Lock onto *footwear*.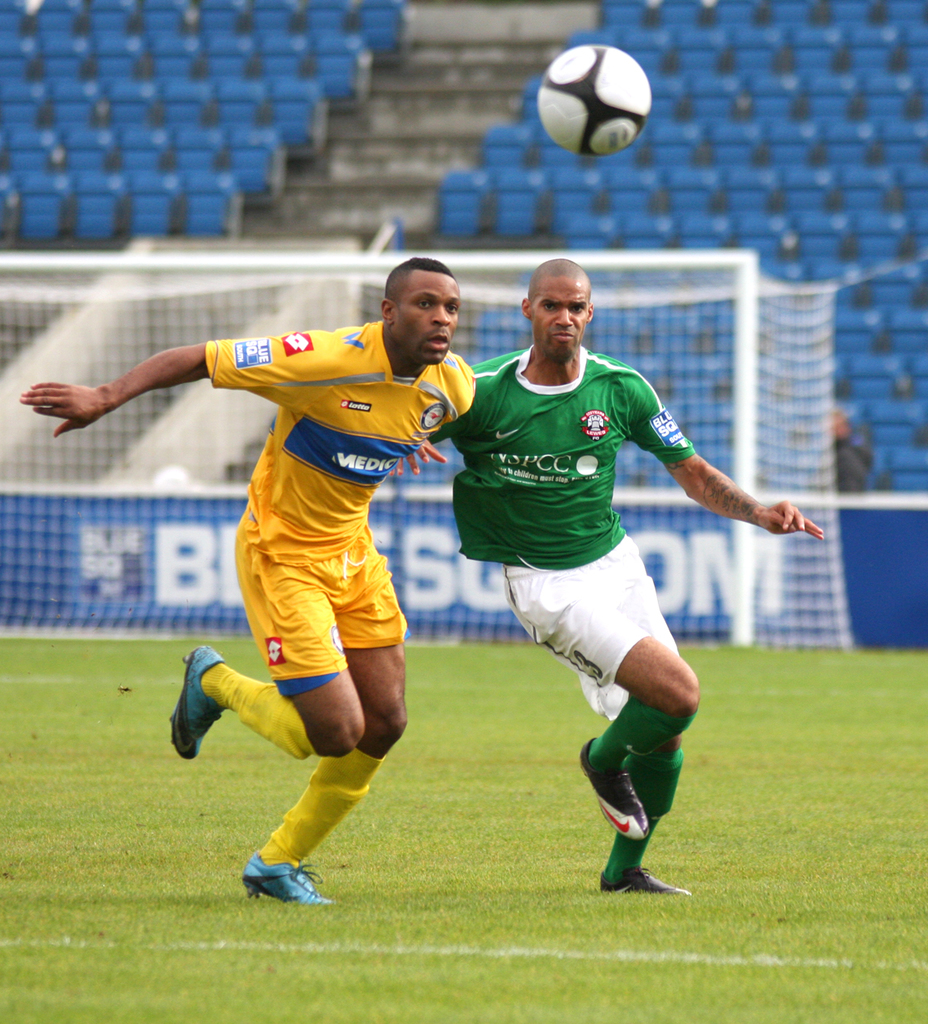
Locked: x1=586 y1=730 x2=648 y2=832.
